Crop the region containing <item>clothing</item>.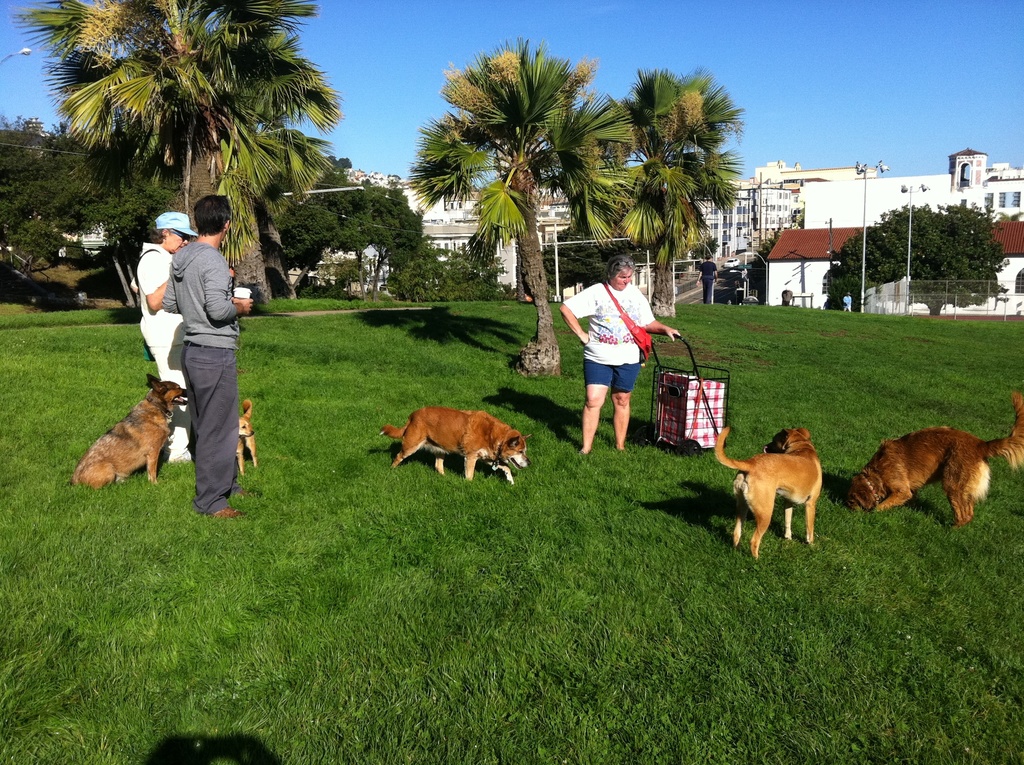
Crop region: bbox=[163, 239, 239, 517].
